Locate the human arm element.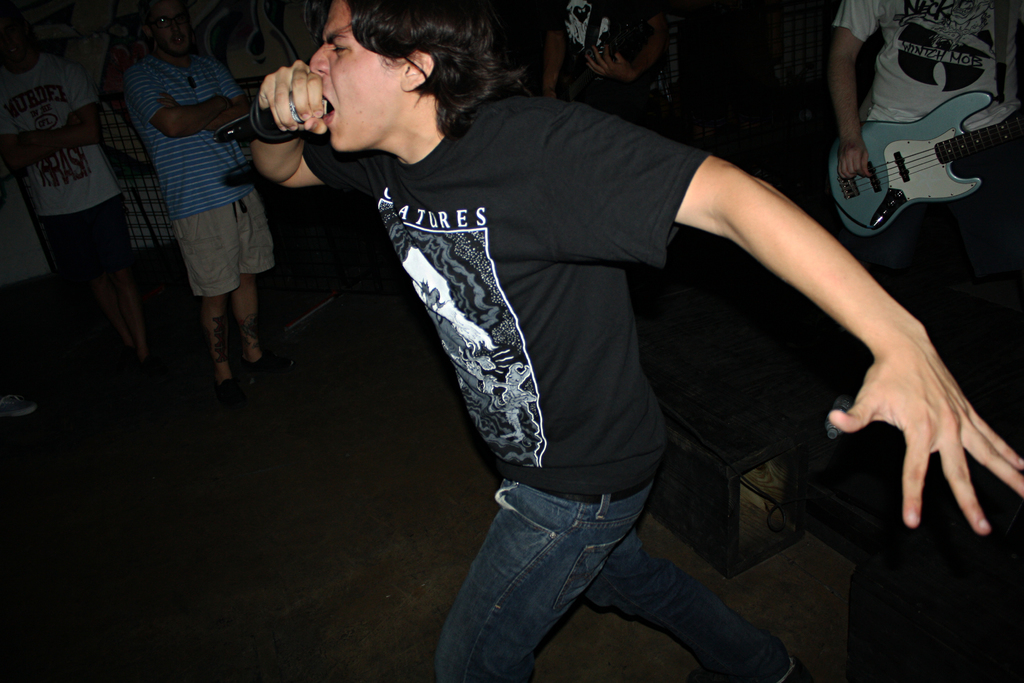
Element bbox: rect(540, 94, 1023, 534).
